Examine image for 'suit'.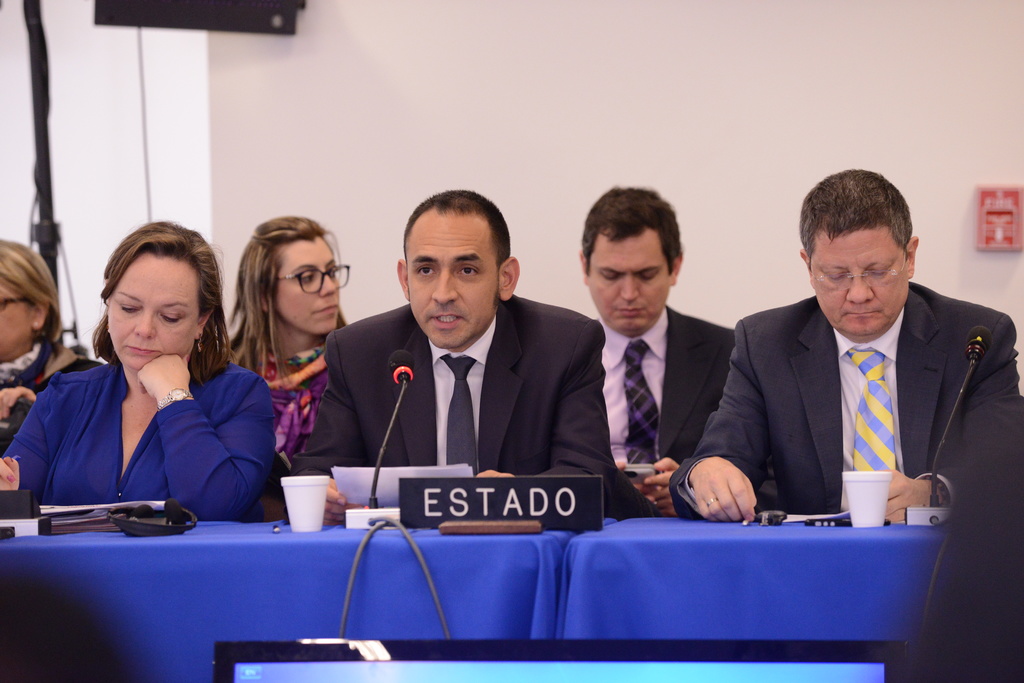
Examination result: left=281, top=227, right=627, bottom=519.
